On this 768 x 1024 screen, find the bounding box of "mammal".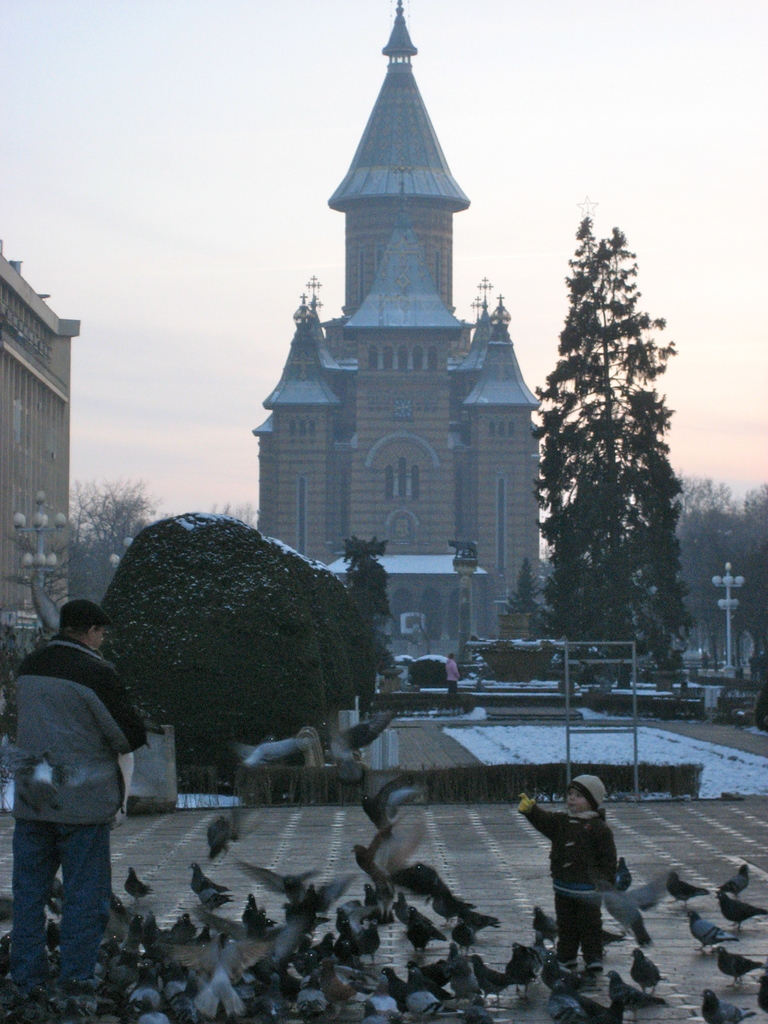
Bounding box: rect(12, 600, 150, 980).
